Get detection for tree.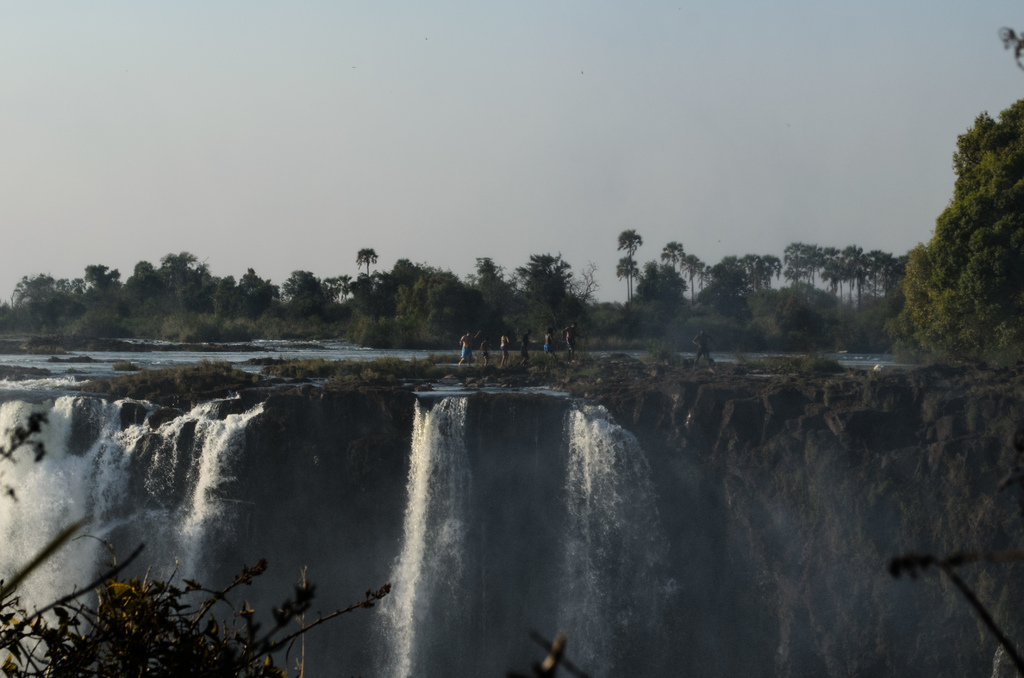
Detection: 390, 256, 413, 270.
